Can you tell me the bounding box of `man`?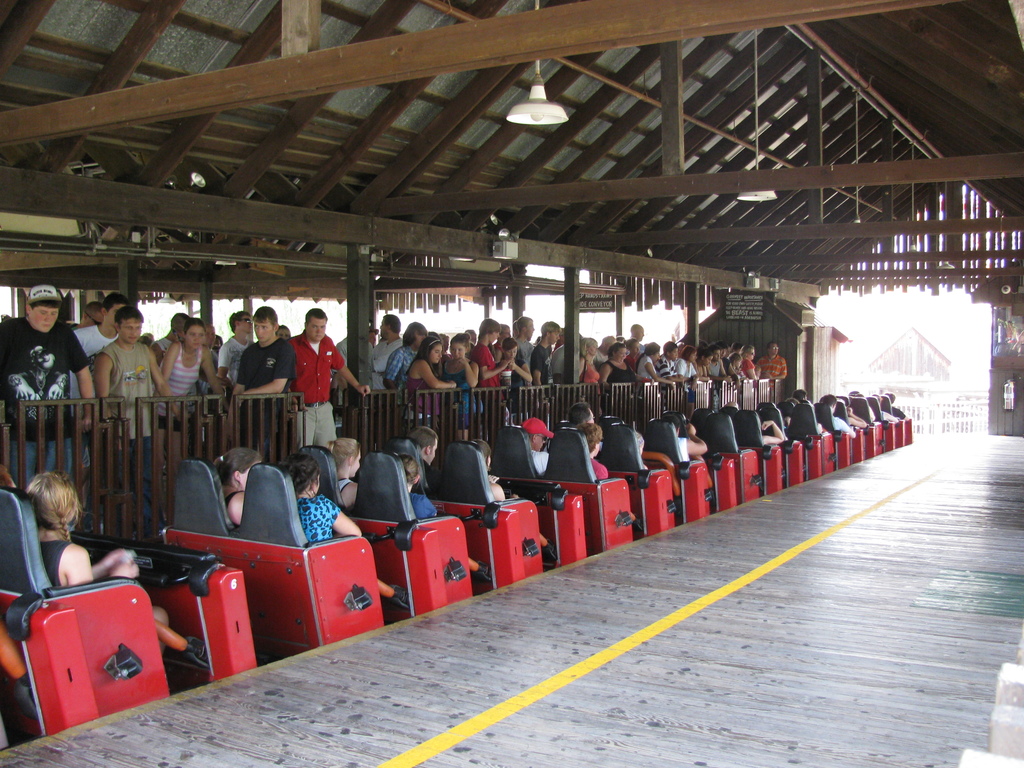
(left=885, top=387, right=916, bottom=419).
